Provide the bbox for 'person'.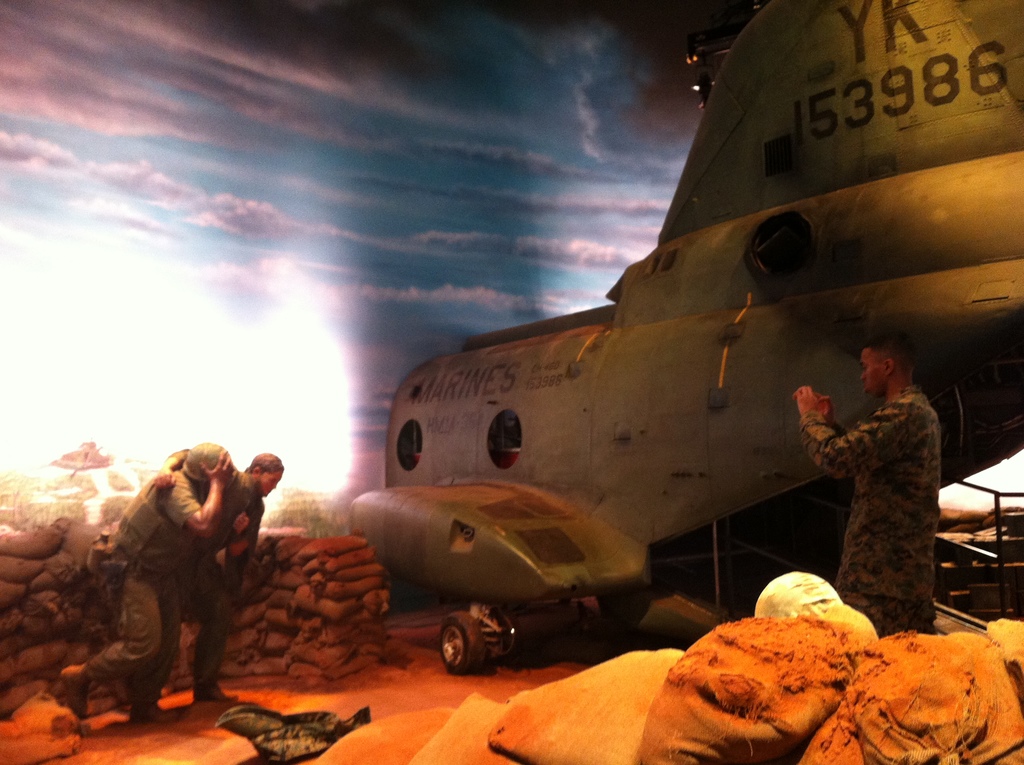
765:305:956:659.
